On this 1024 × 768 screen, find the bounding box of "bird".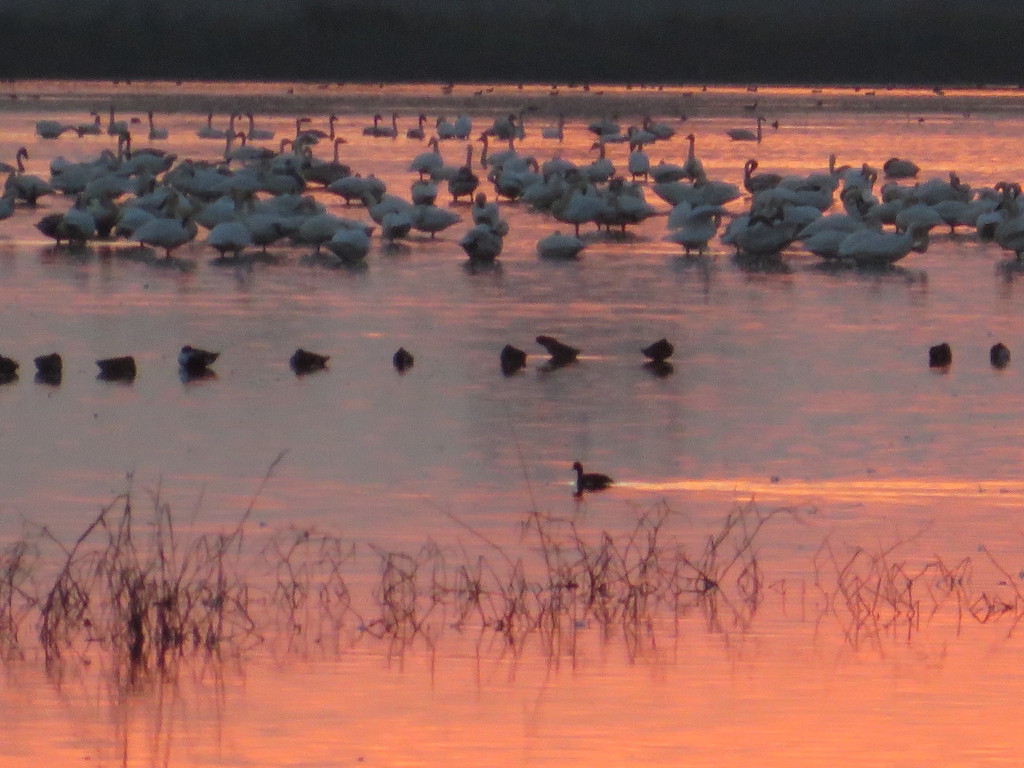
Bounding box: detection(392, 346, 413, 367).
